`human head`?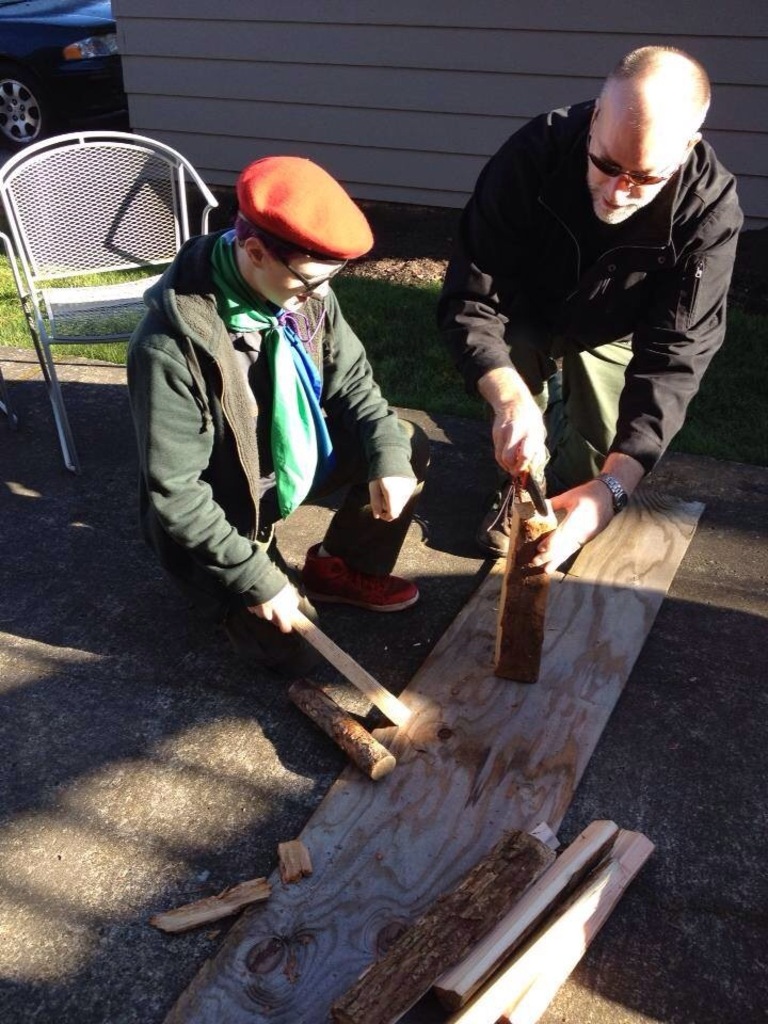
[left=228, top=156, right=372, bottom=319]
